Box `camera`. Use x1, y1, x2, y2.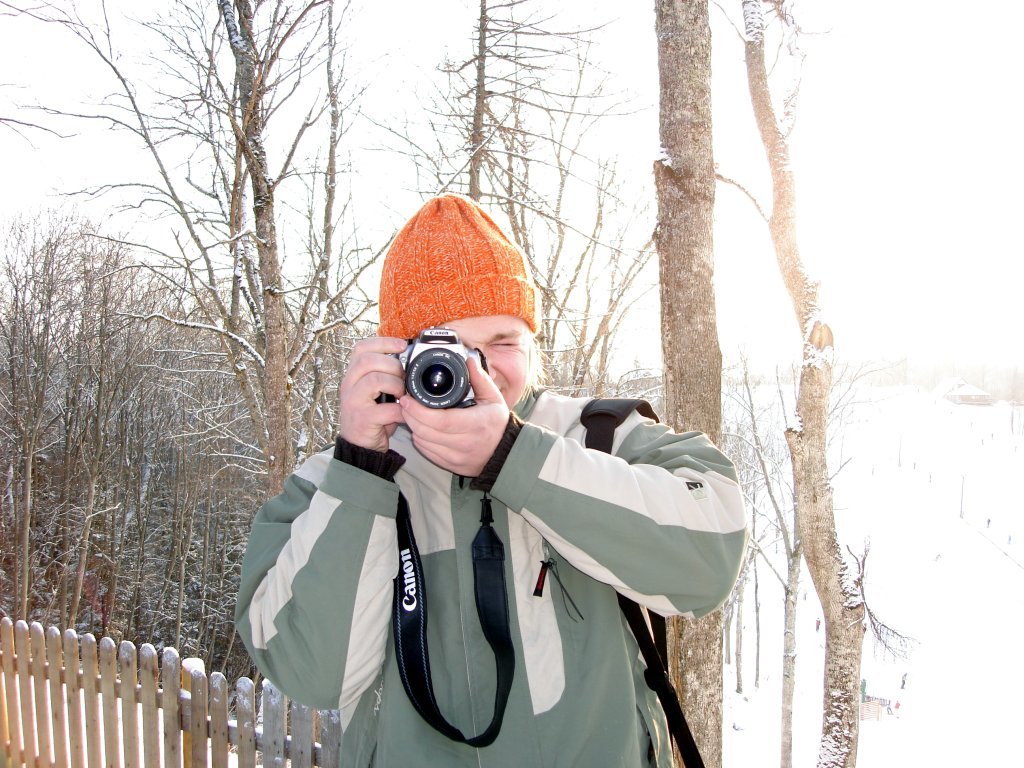
378, 329, 486, 419.
